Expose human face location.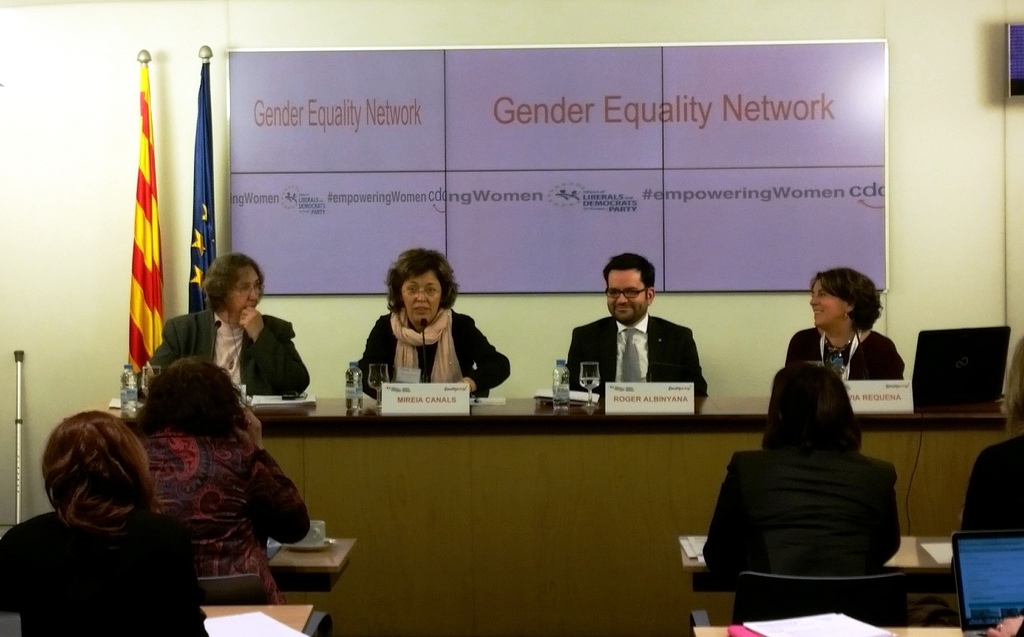
Exposed at 398,272,441,321.
